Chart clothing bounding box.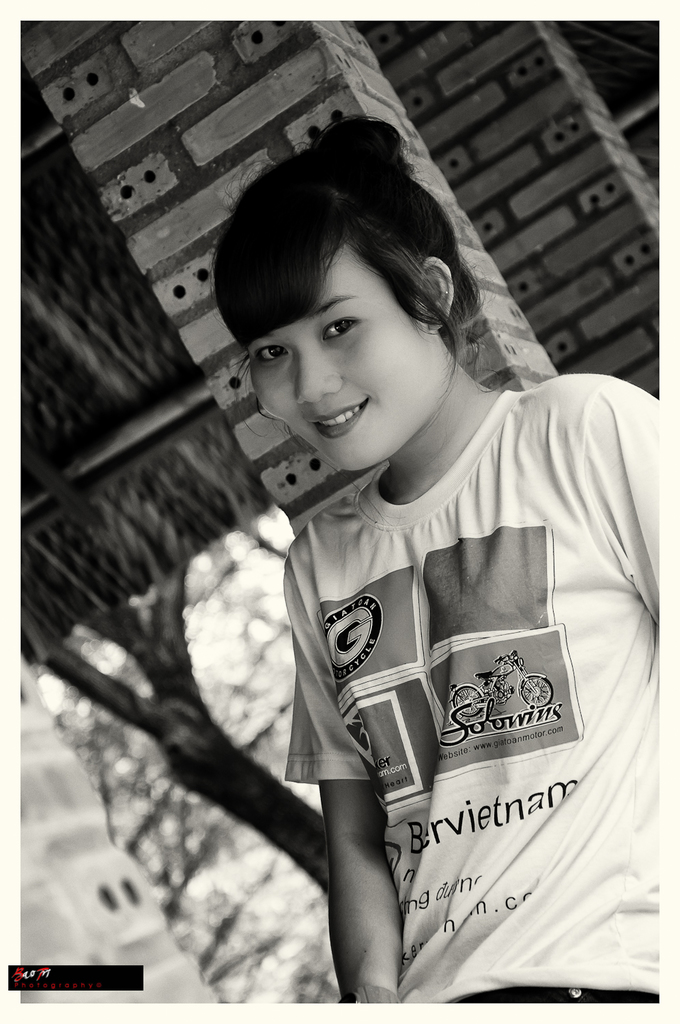
Charted: box=[227, 361, 656, 927].
